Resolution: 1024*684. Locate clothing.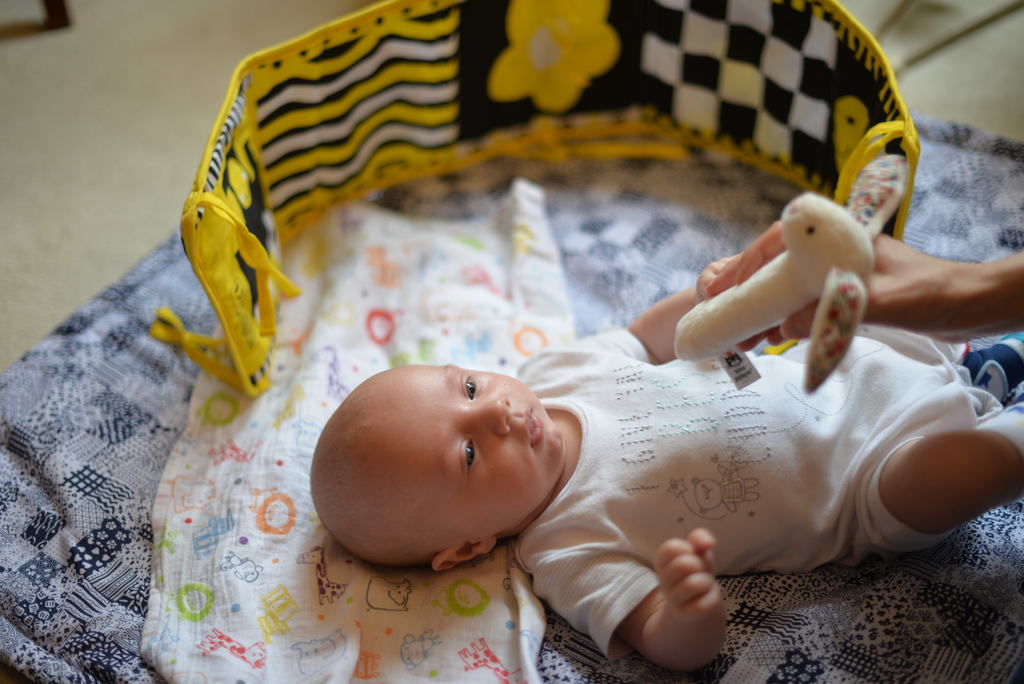
541:183:972:647.
